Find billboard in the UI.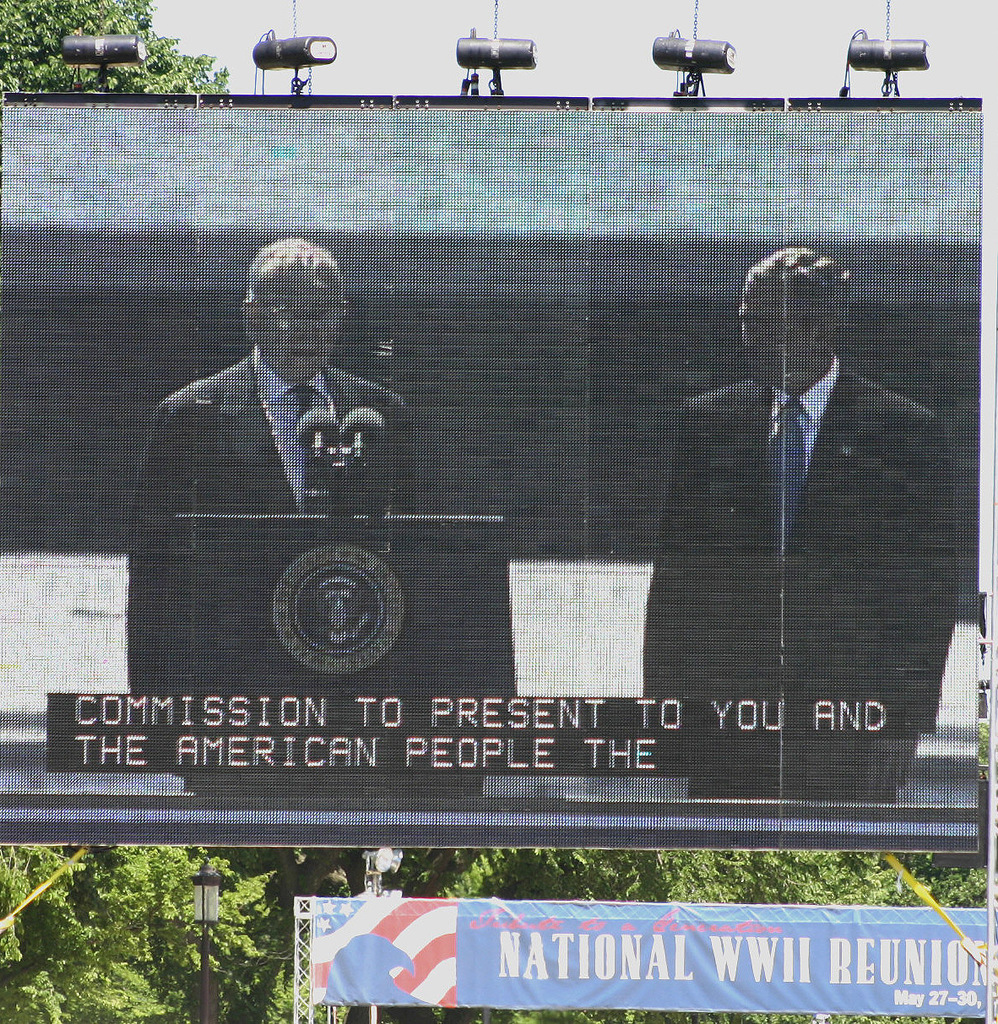
UI element at detection(85, 112, 965, 810).
